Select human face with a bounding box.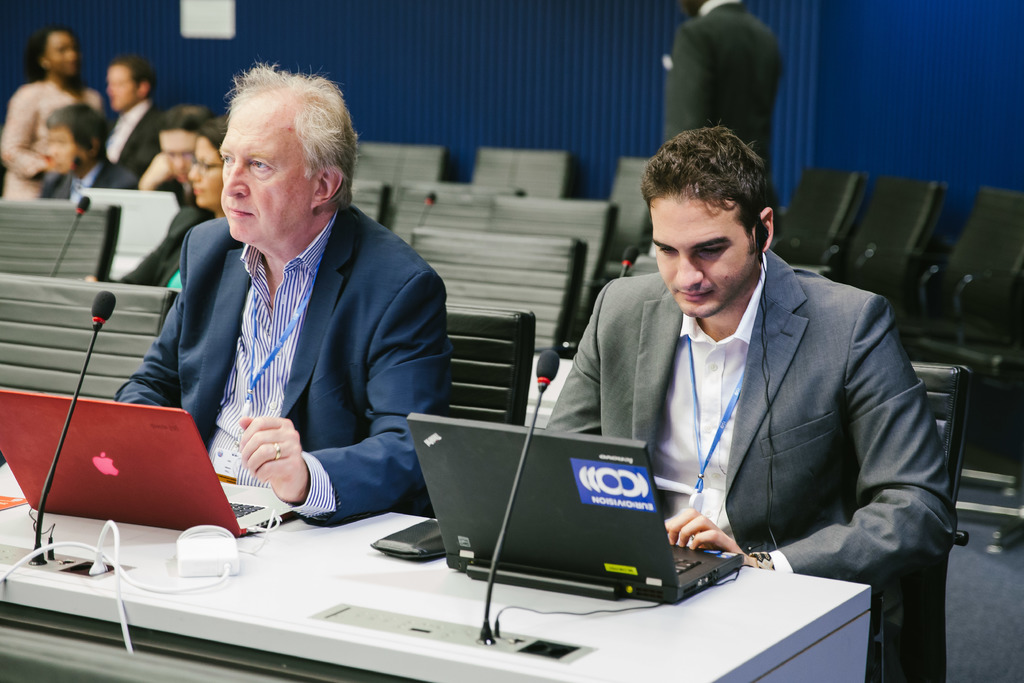
[163,126,196,185].
